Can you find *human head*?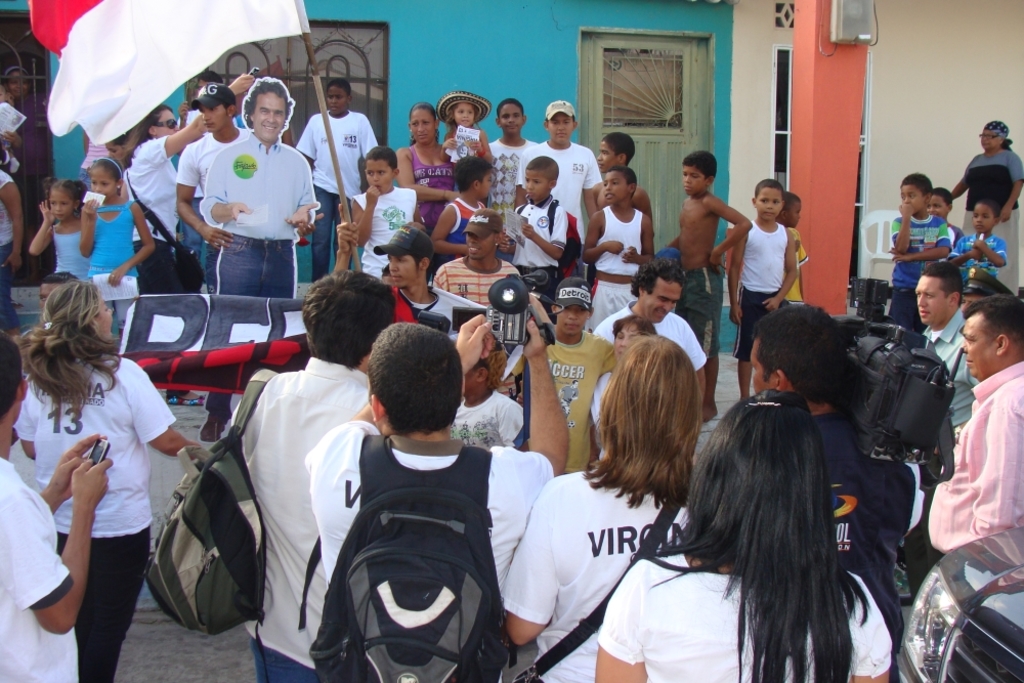
Yes, bounding box: <bbox>784, 194, 802, 227</bbox>.
